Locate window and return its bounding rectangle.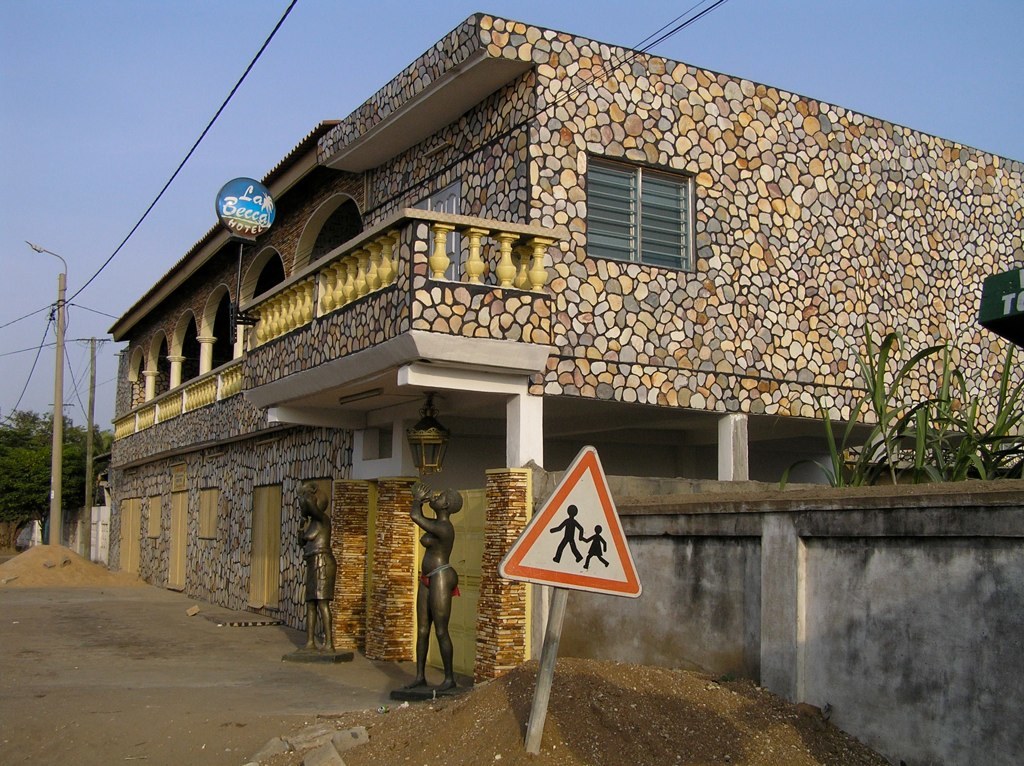
<bbox>198, 488, 219, 541</bbox>.
